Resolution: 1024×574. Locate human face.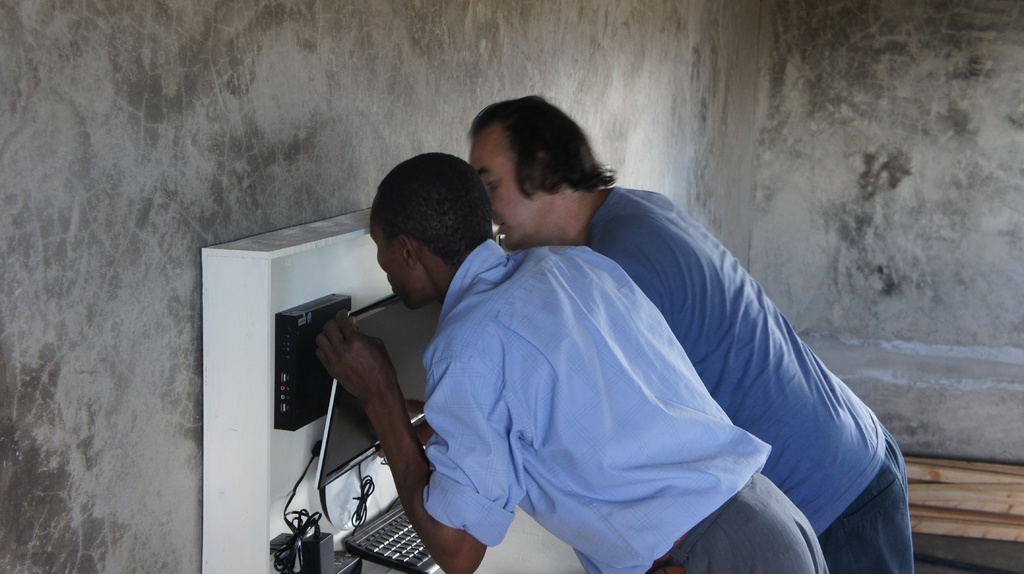
367/223/408/312.
